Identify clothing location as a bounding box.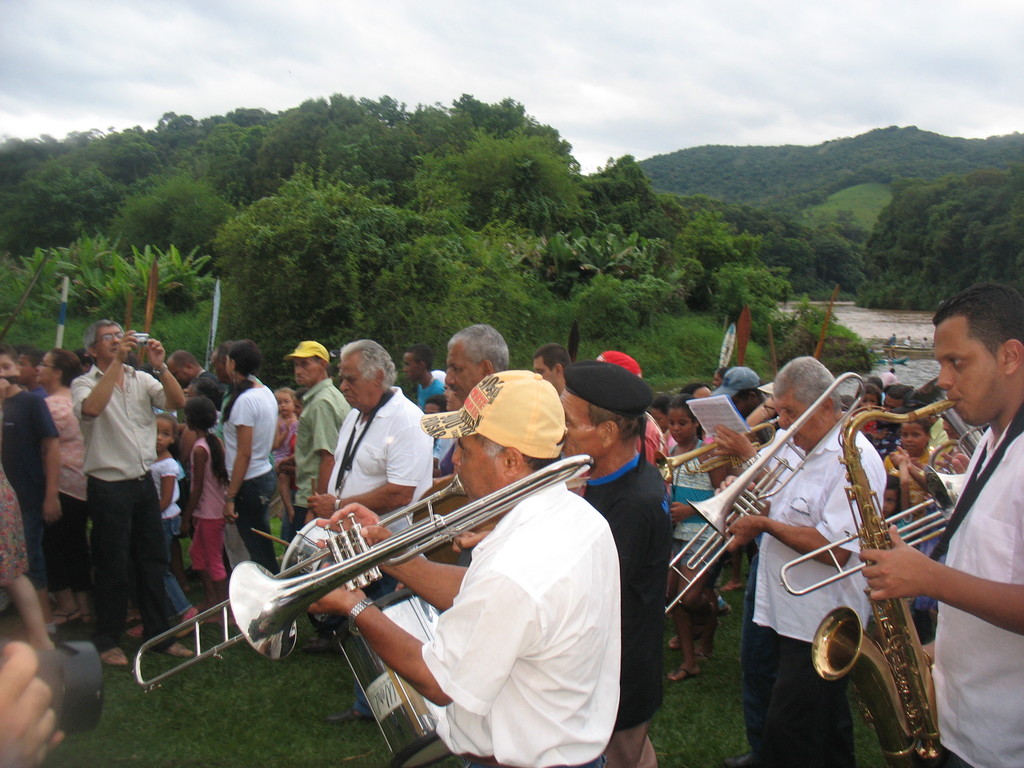
bbox=[572, 457, 679, 767].
